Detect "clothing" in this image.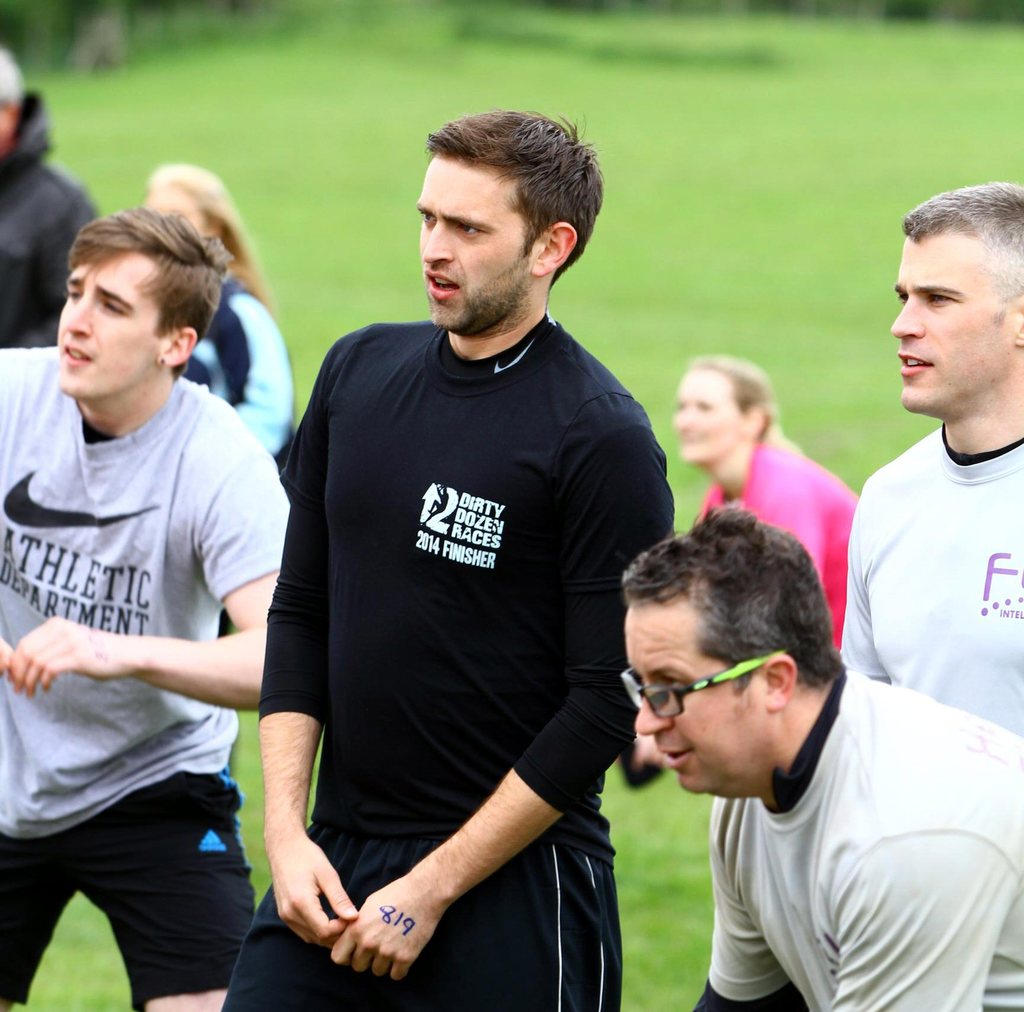
Detection: (0, 87, 102, 350).
